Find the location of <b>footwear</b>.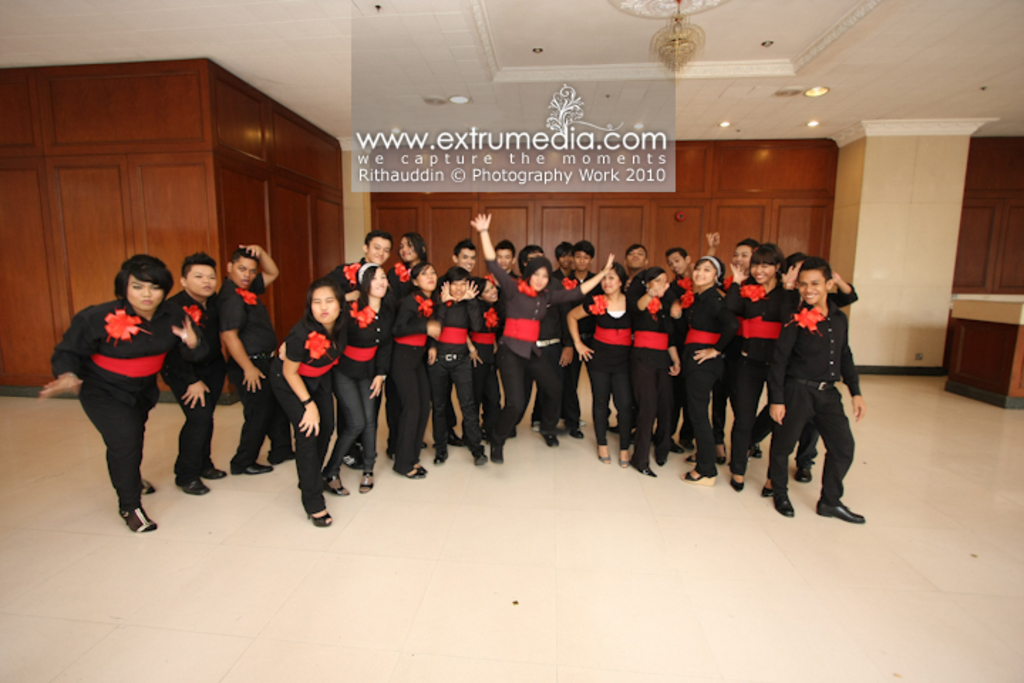
Location: bbox(796, 467, 812, 484).
